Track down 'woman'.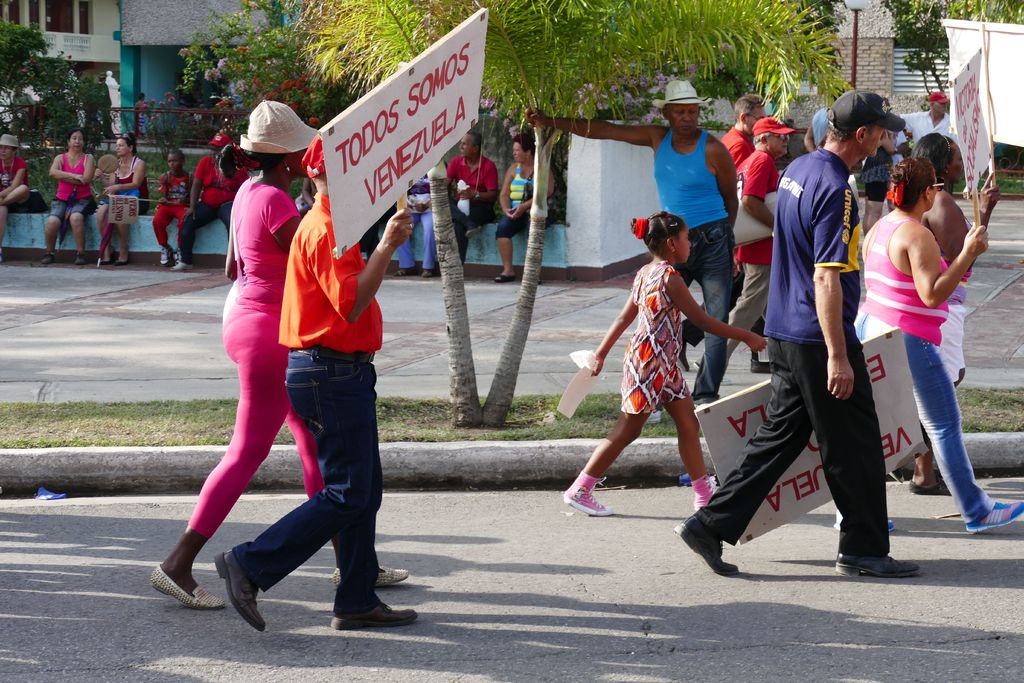
Tracked to locate(145, 90, 416, 610).
